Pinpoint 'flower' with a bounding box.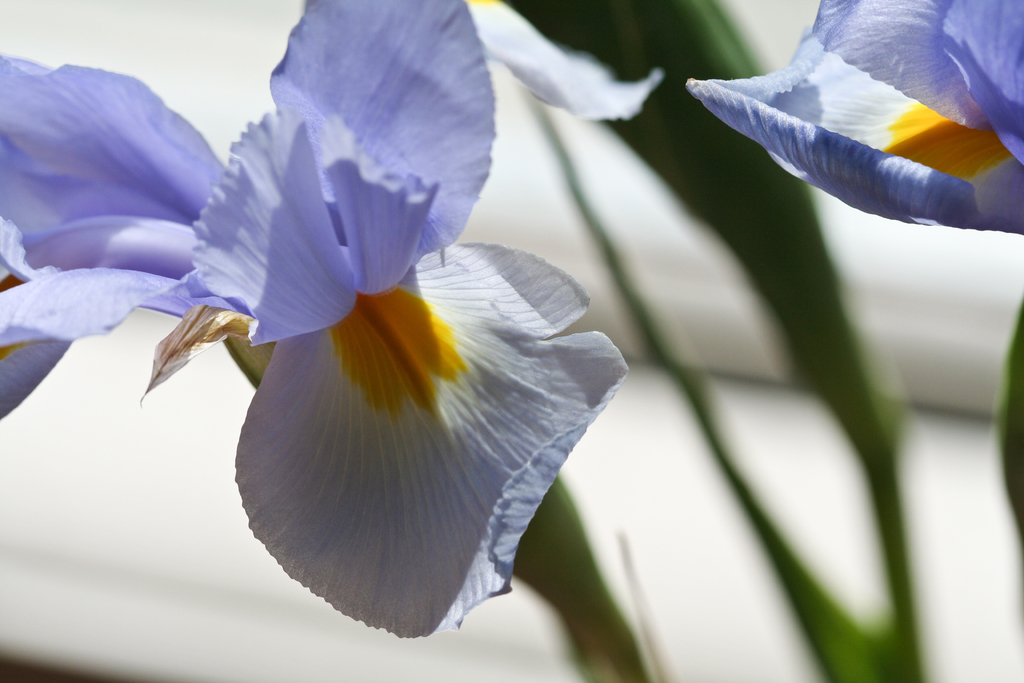
x1=0 y1=0 x2=662 y2=656.
